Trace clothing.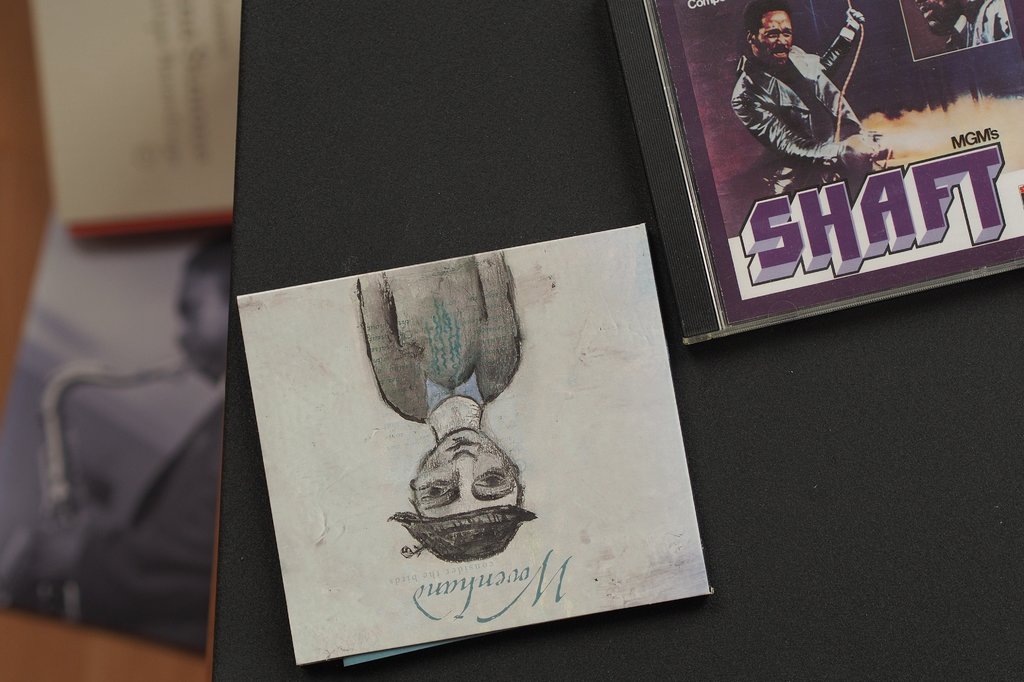
Traced to x1=361 y1=225 x2=528 y2=427.
